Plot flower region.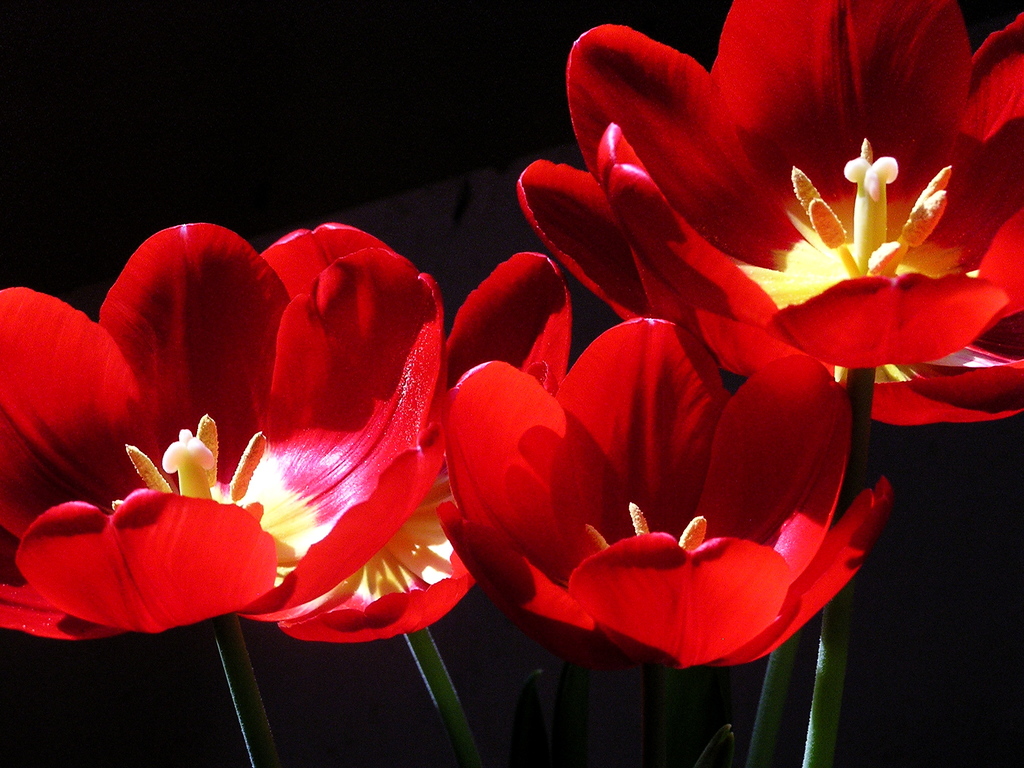
Plotted at x1=515, y1=0, x2=1023, y2=427.
